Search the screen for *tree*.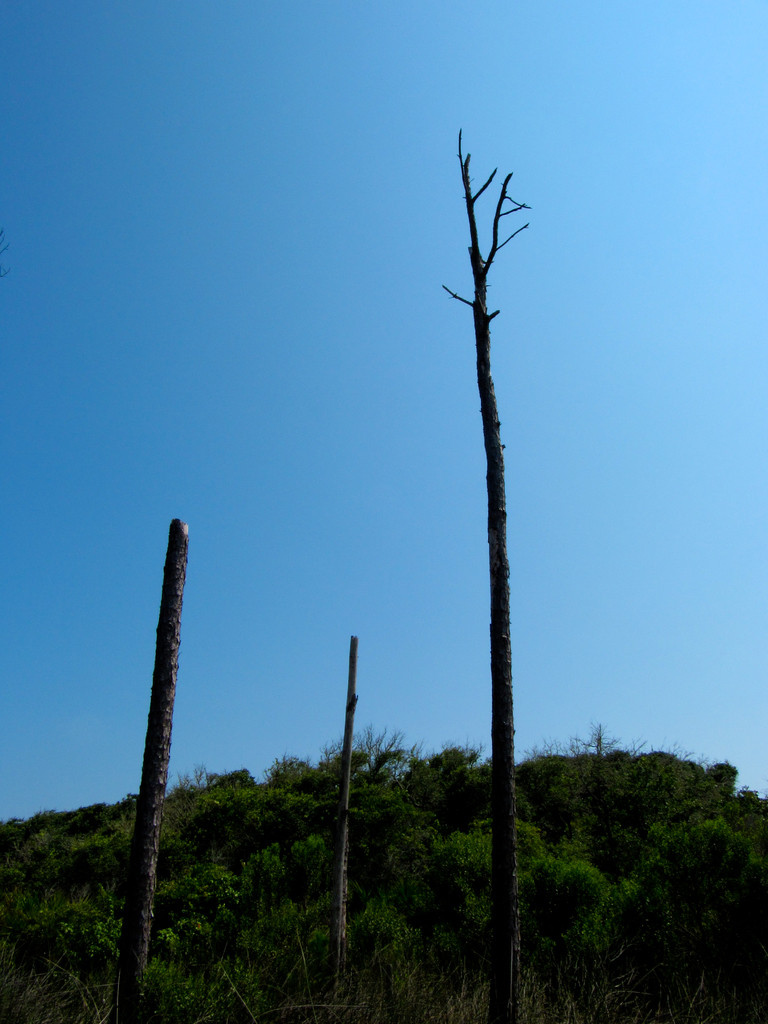
Found at l=570, t=721, r=622, b=760.
